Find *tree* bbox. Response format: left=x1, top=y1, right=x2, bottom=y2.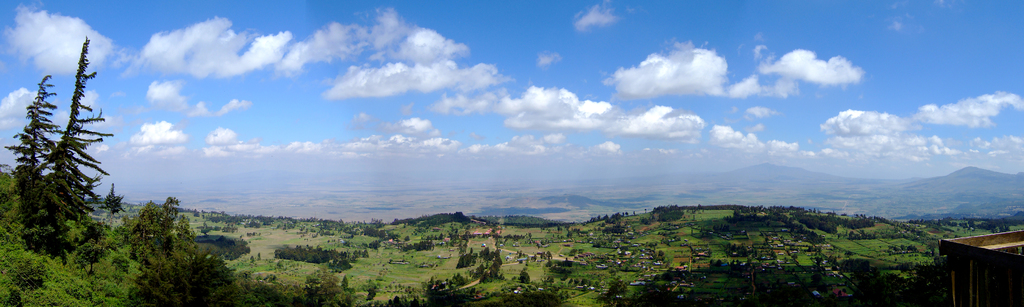
left=30, top=51, right=157, bottom=263.
